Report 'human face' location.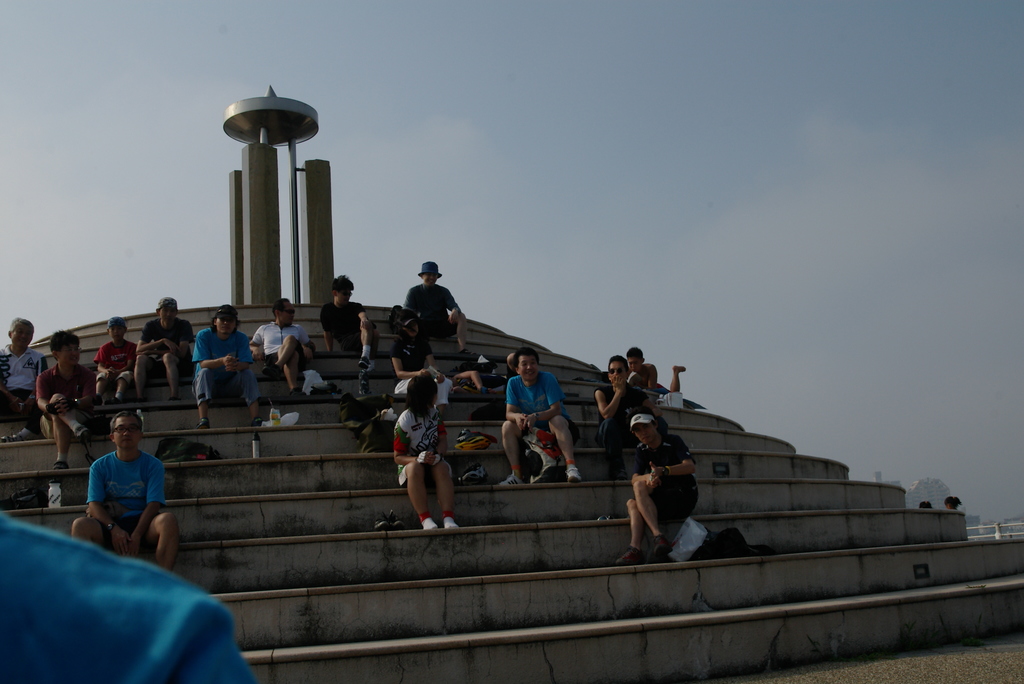
Report: box(10, 327, 32, 347).
